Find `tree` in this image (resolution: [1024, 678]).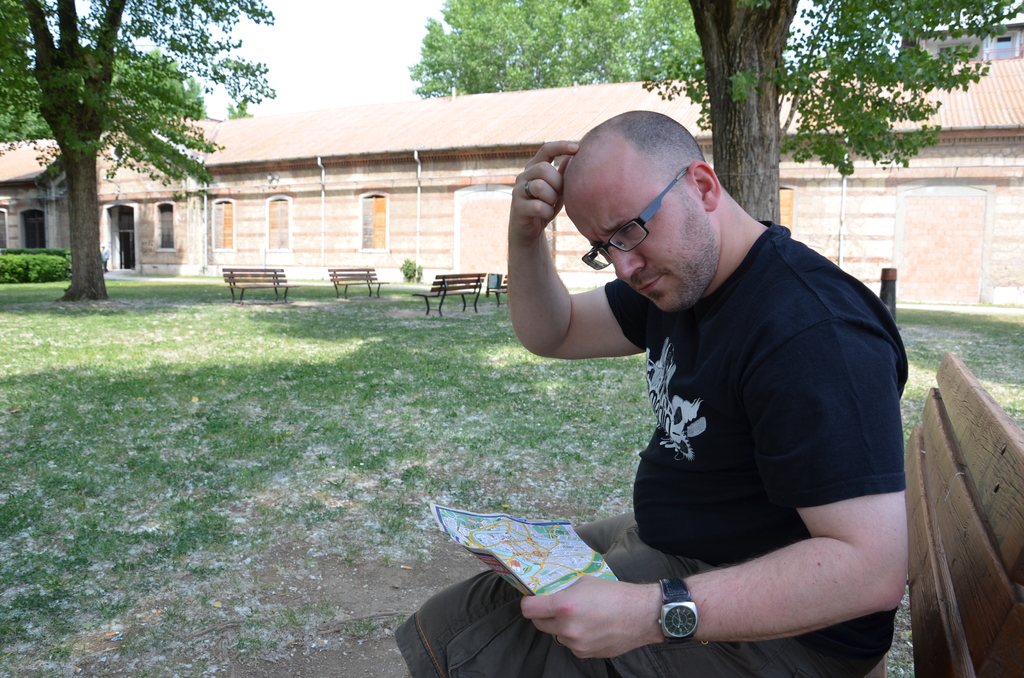
Rect(1, 25, 247, 296).
